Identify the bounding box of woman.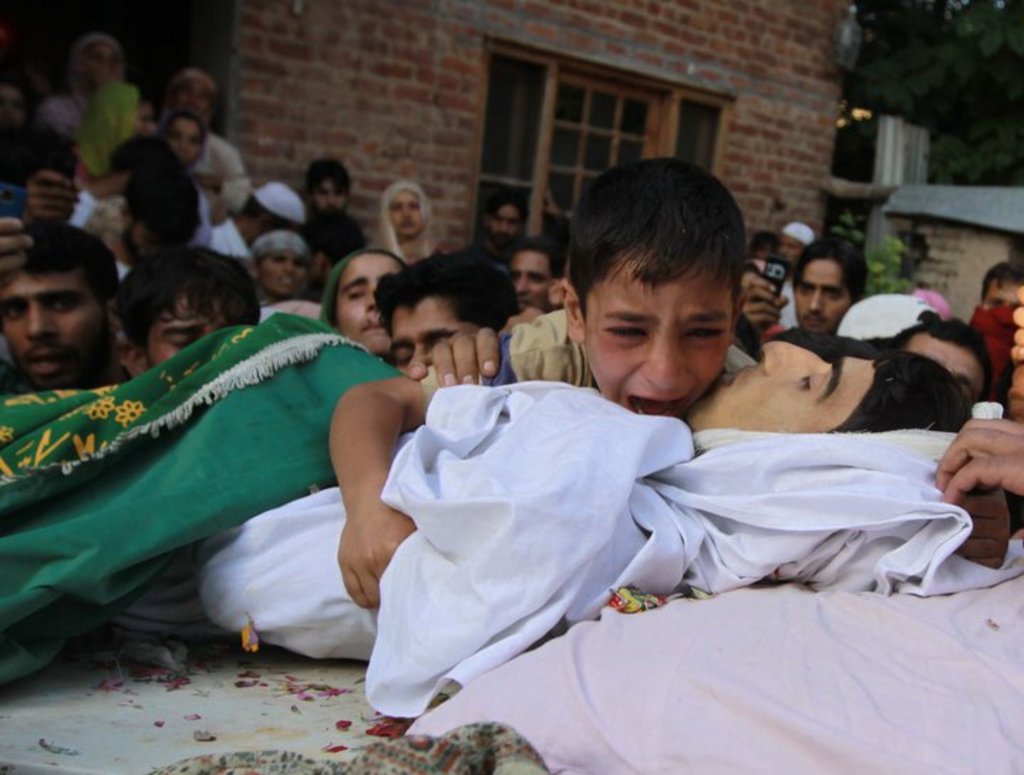
BBox(319, 243, 401, 358).
